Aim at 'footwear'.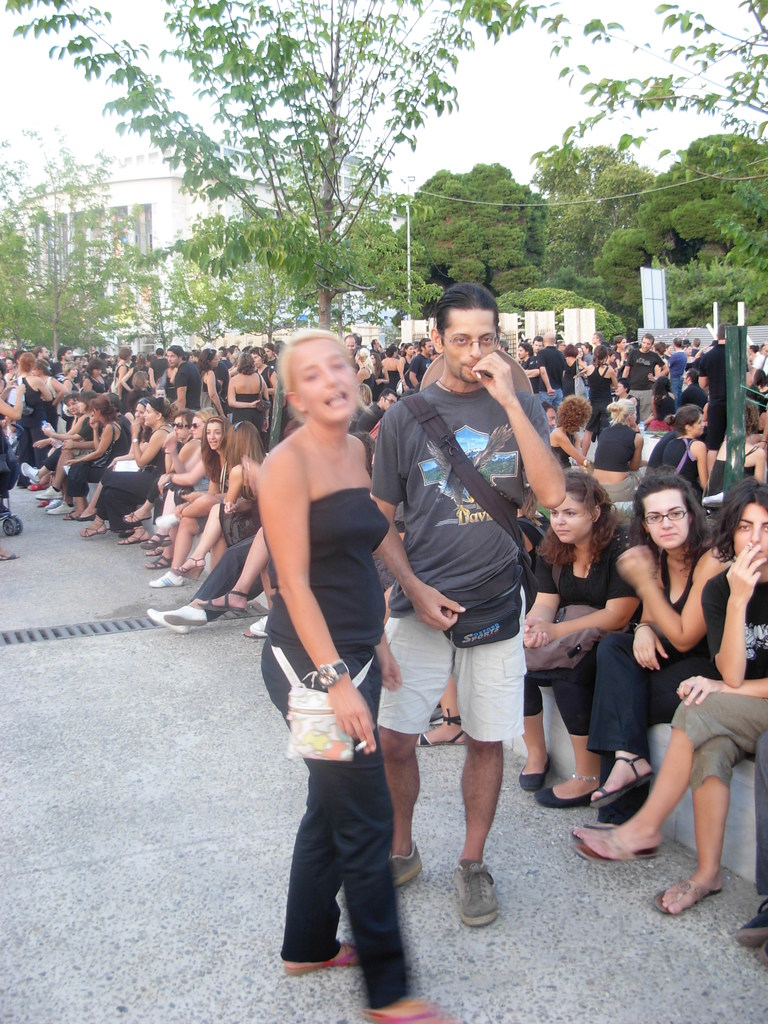
Aimed at (left=516, top=746, right=556, bottom=794).
